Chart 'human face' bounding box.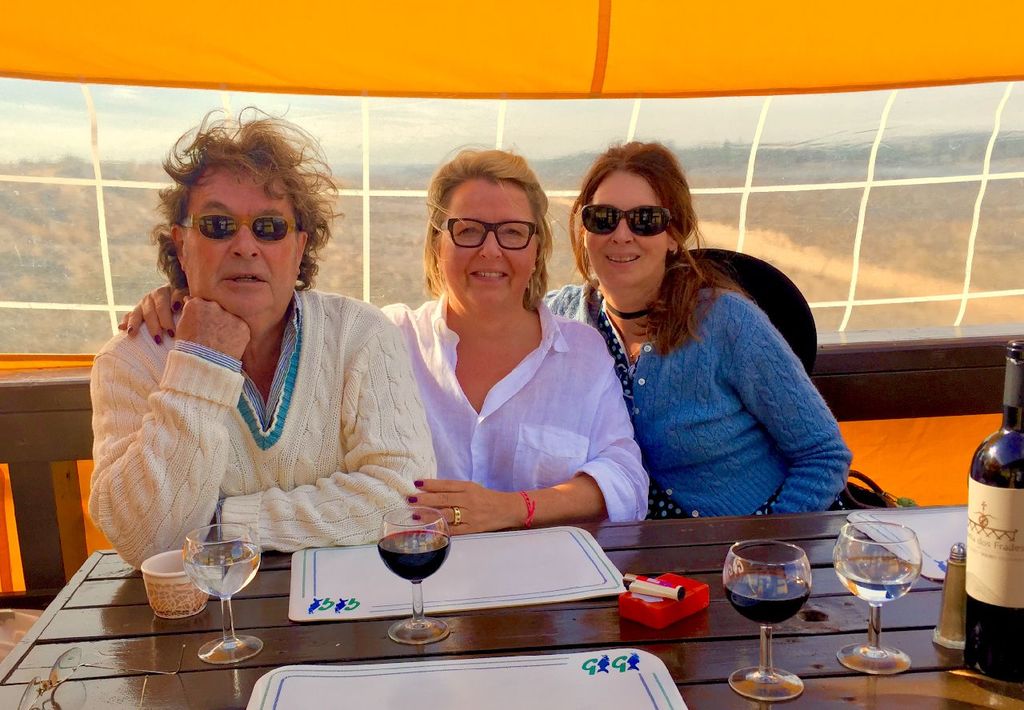
Charted: {"x1": 186, "y1": 172, "x2": 295, "y2": 318}.
